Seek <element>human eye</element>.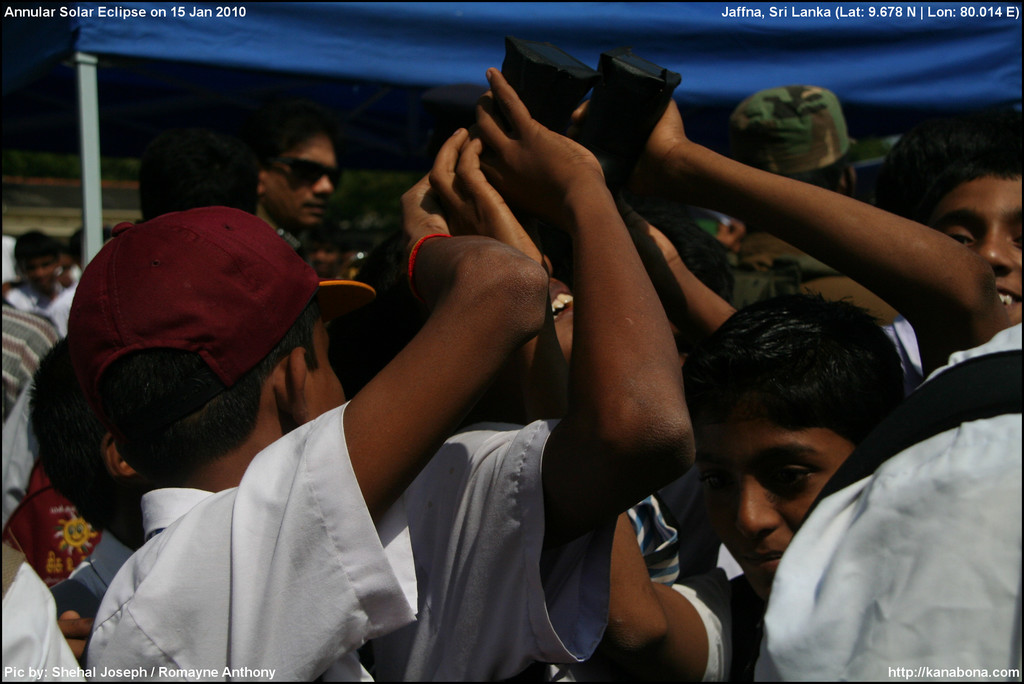
{"left": 766, "top": 461, "right": 816, "bottom": 495}.
